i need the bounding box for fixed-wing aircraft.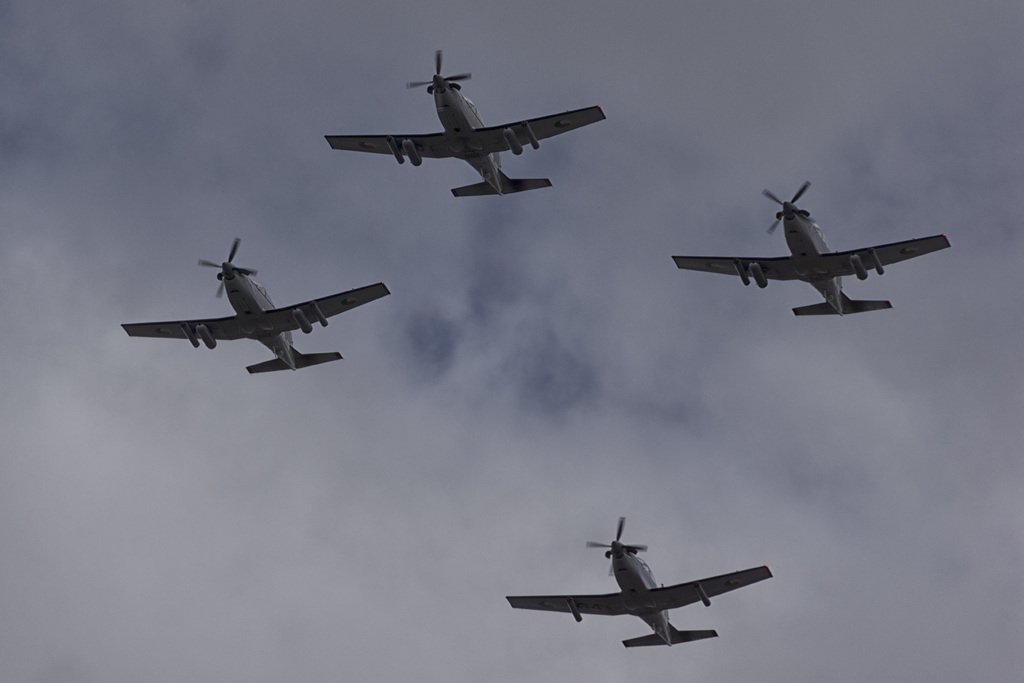
Here it is: <region>504, 514, 773, 649</region>.
